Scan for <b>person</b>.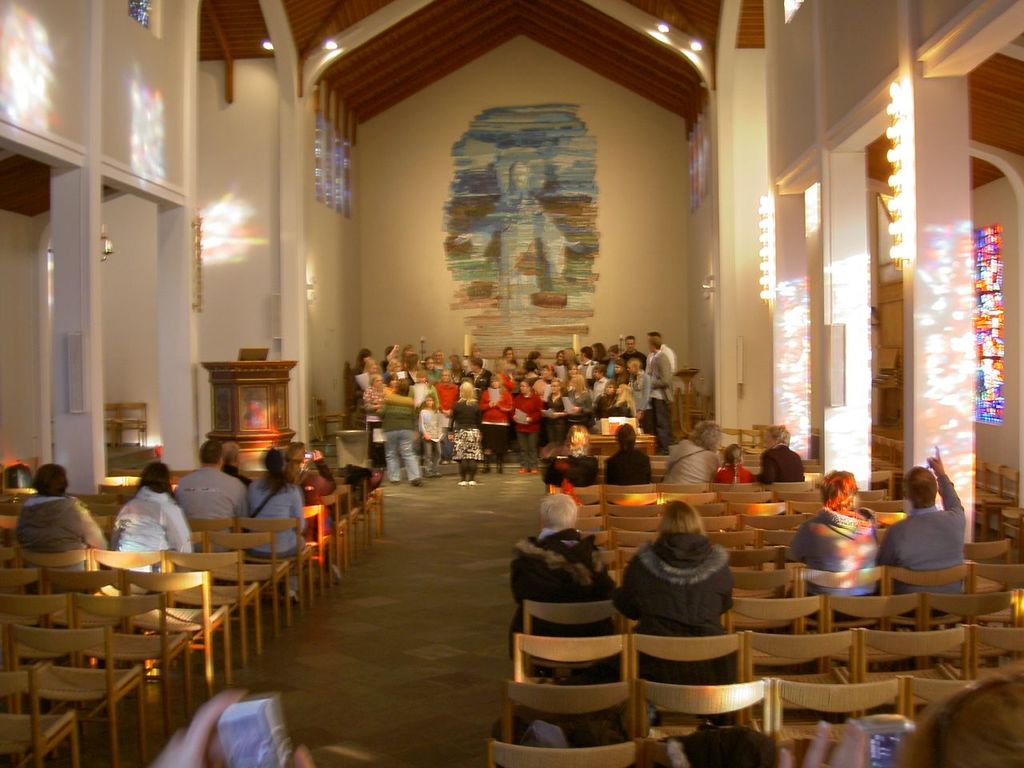
Scan result: {"left": 627, "top": 494, "right": 743, "bottom": 676}.
